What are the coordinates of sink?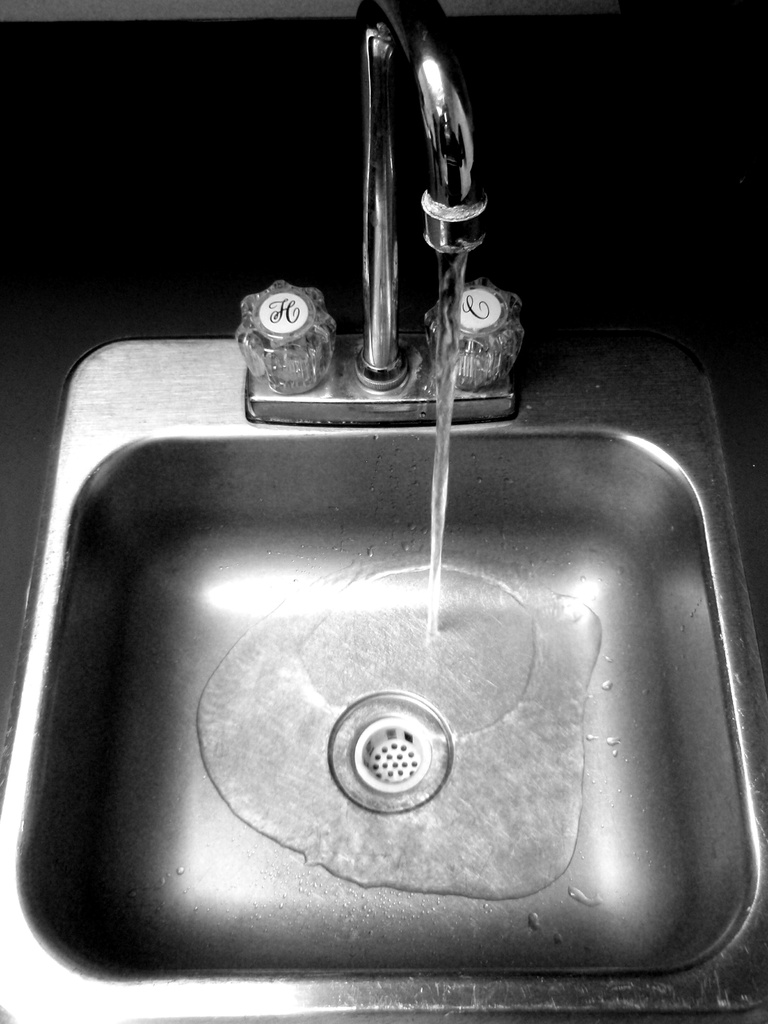
0:0:767:1023.
